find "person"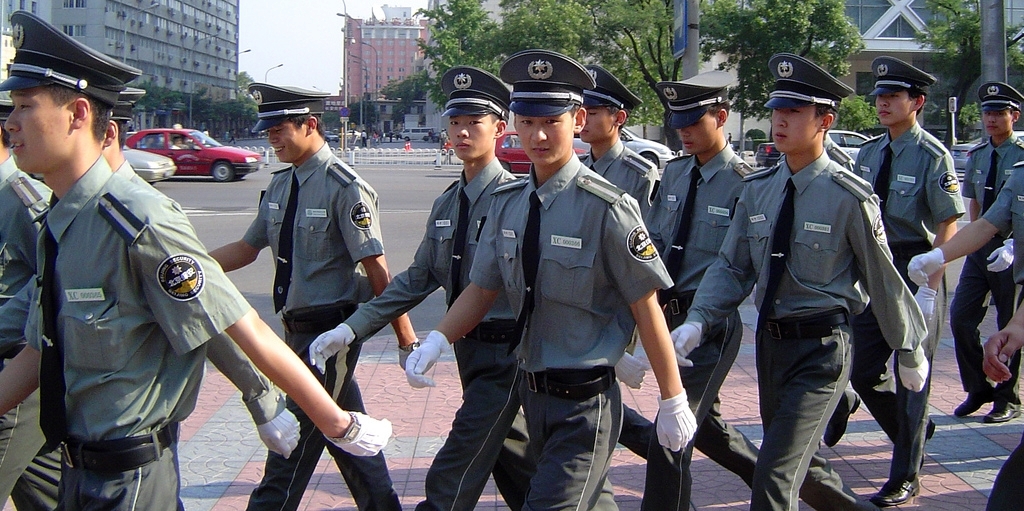
{"left": 952, "top": 81, "right": 1023, "bottom": 428}
